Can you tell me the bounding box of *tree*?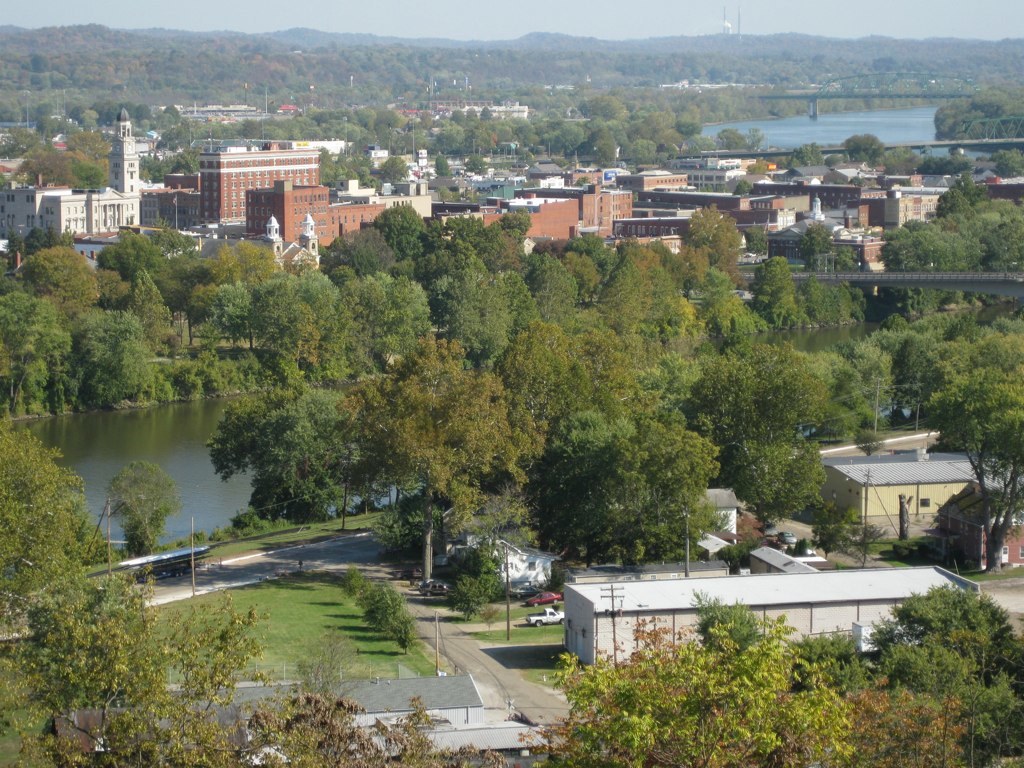
882, 190, 1023, 277.
